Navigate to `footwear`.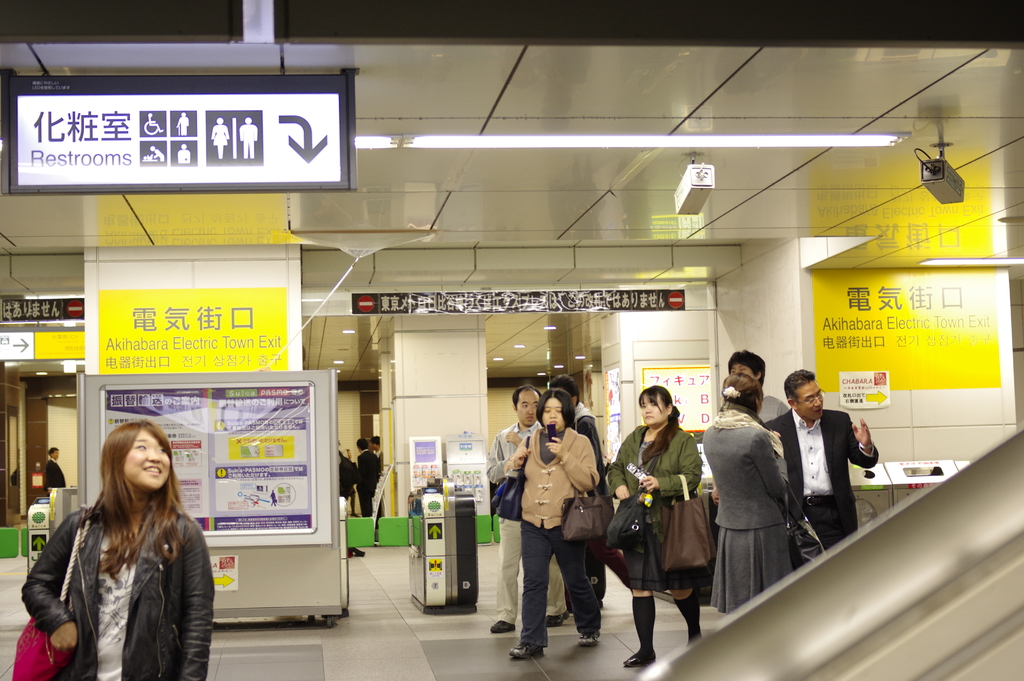
Navigation target: [x1=513, y1=643, x2=545, y2=658].
